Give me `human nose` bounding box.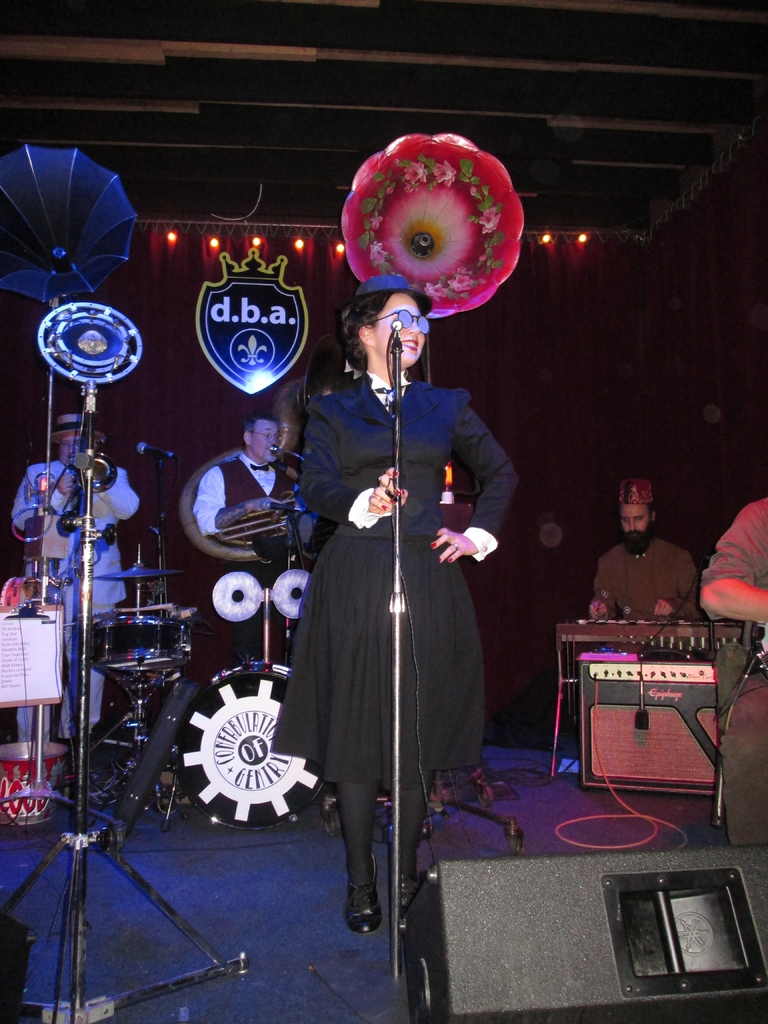
[x1=269, y1=436, x2=279, y2=445].
